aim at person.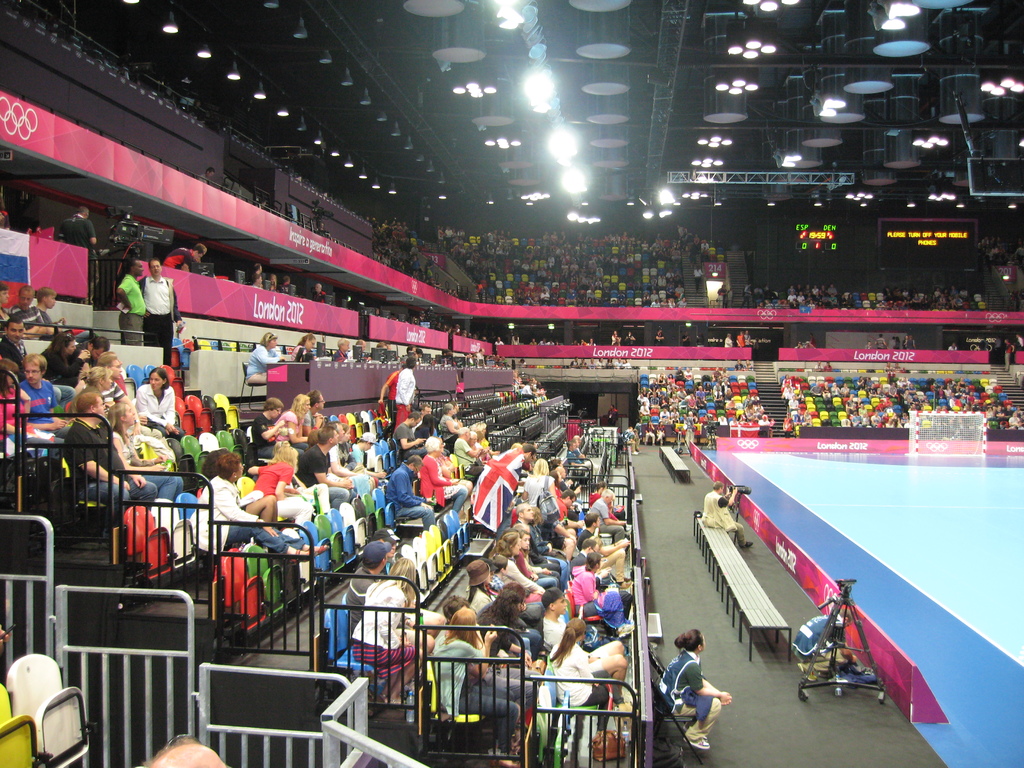
Aimed at <box>136,259,186,365</box>.
